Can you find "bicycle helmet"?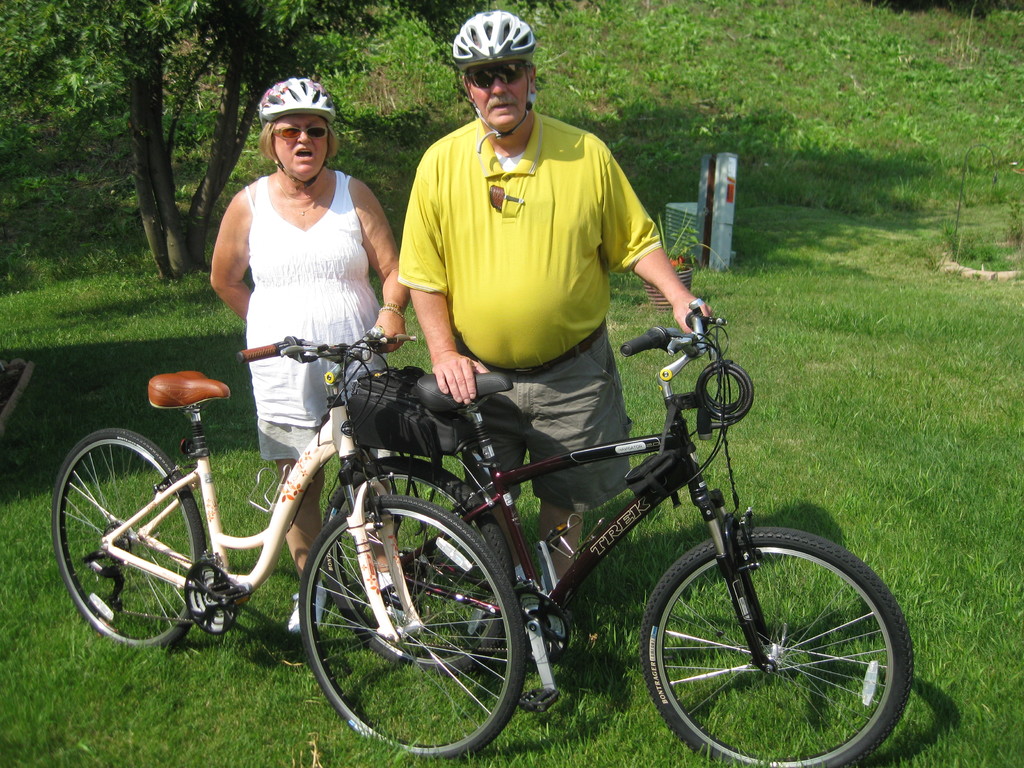
Yes, bounding box: {"x1": 259, "y1": 79, "x2": 342, "y2": 117}.
